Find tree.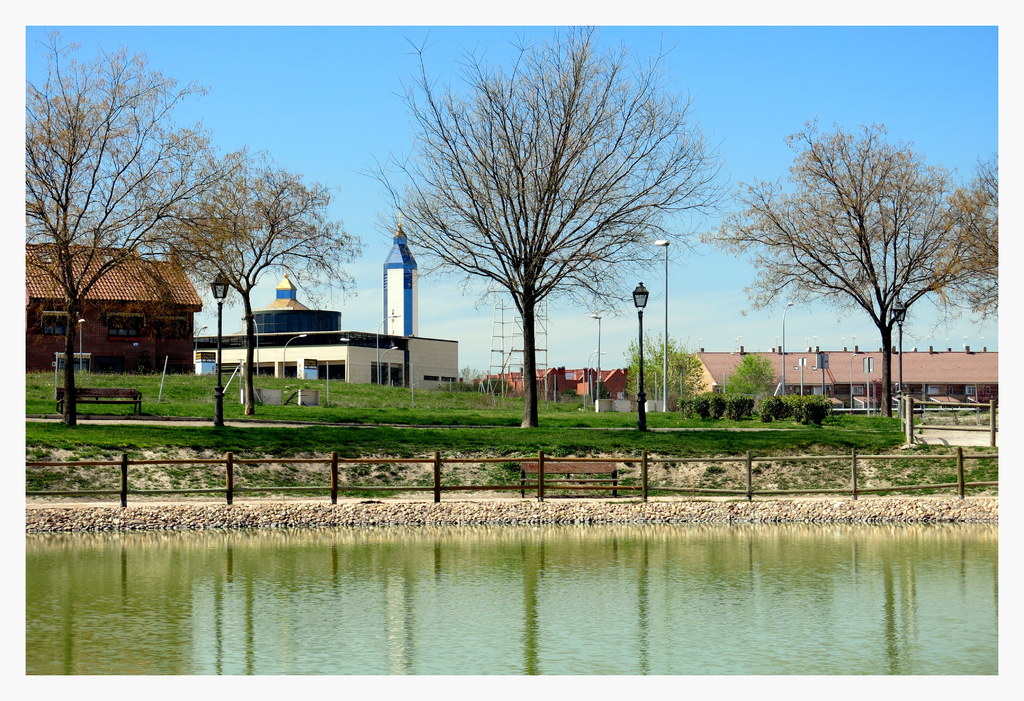
region(689, 124, 995, 427).
